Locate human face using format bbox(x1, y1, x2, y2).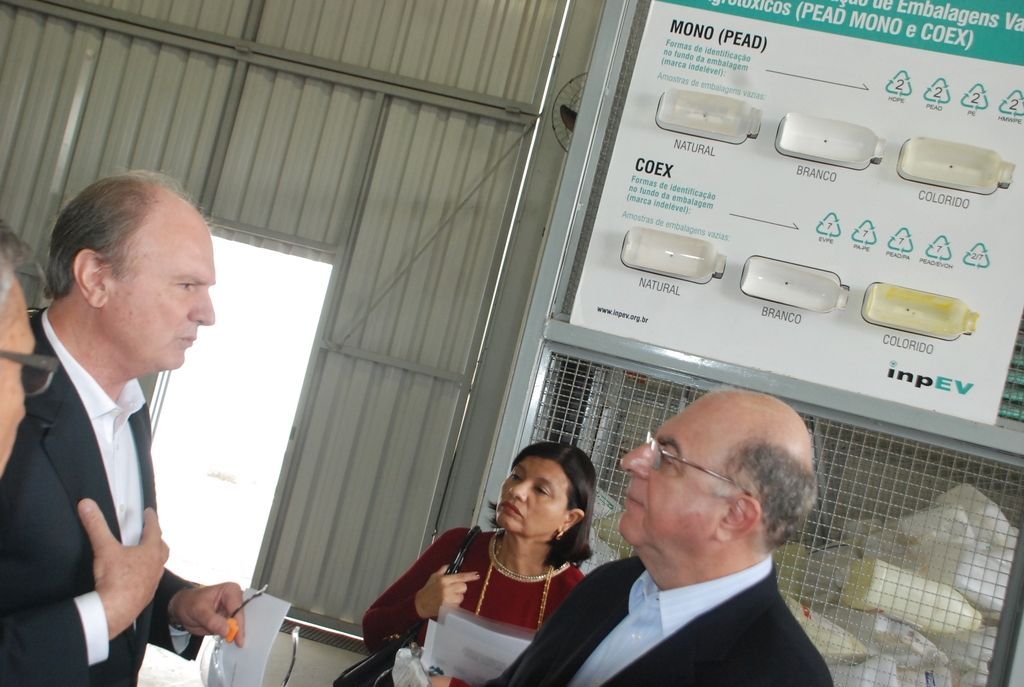
bbox(497, 460, 568, 530).
